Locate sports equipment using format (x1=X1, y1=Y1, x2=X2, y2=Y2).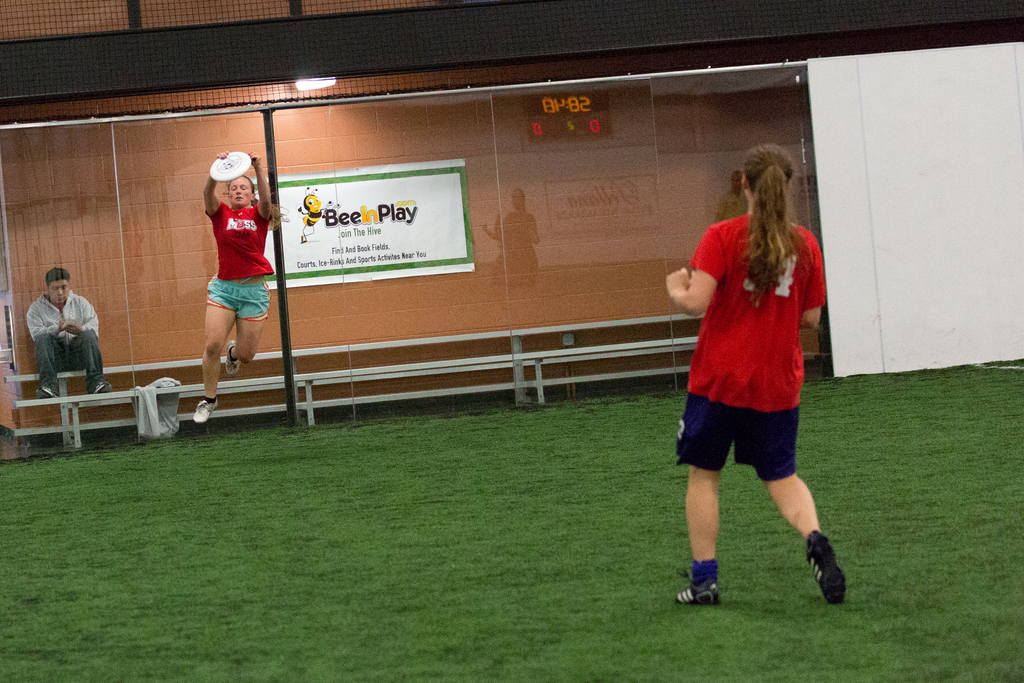
(x1=226, y1=338, x2=242, y2=375).
